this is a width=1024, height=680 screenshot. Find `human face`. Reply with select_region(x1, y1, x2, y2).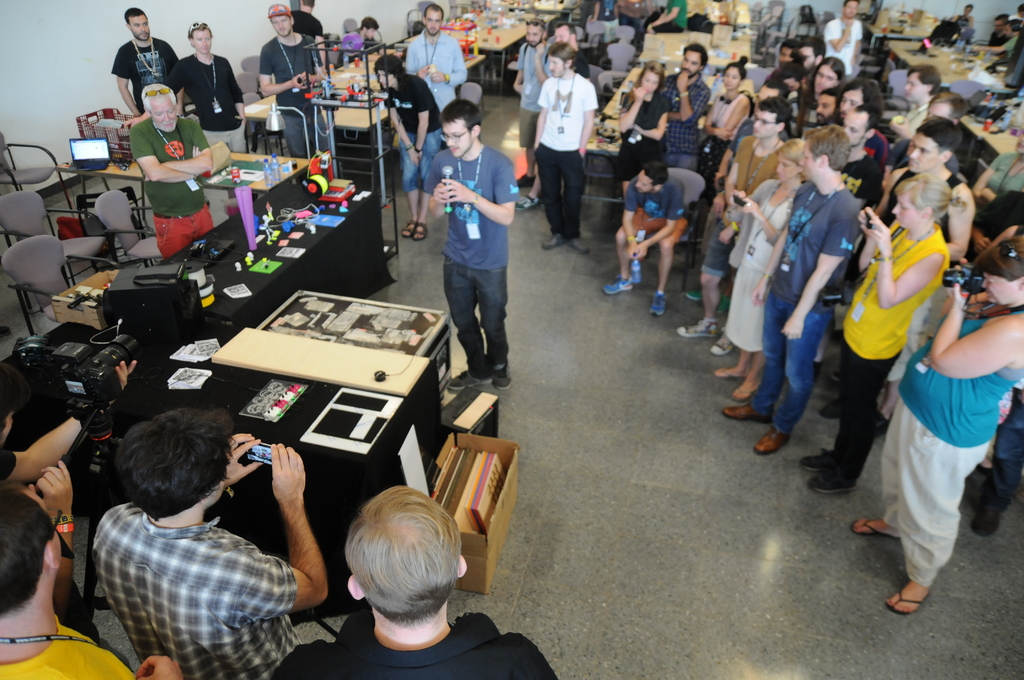
select_region(844, 111, 867, 153).
